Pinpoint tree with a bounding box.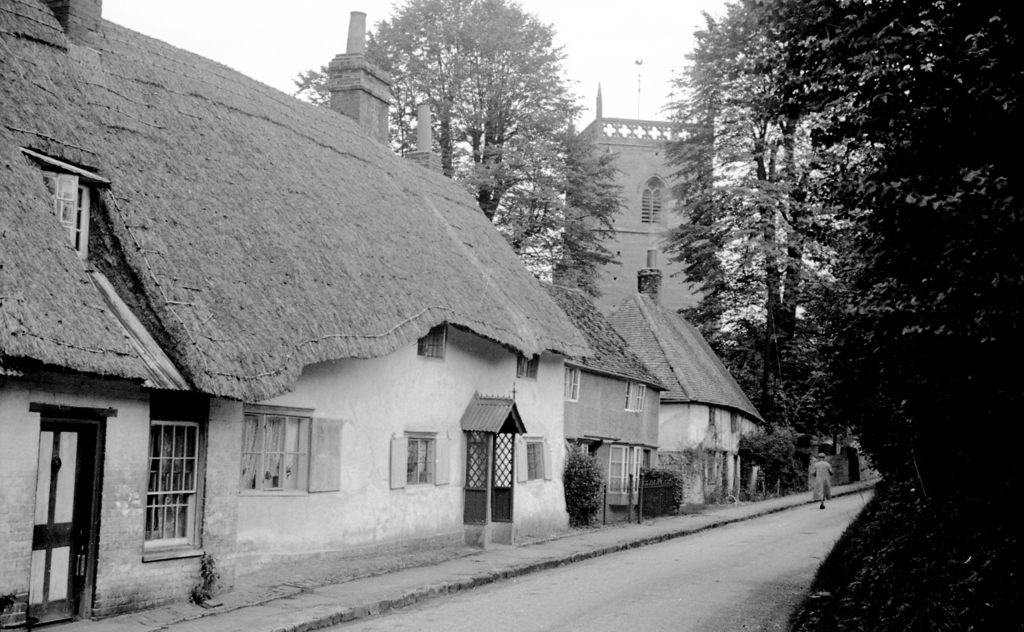
654/0/884/413.
